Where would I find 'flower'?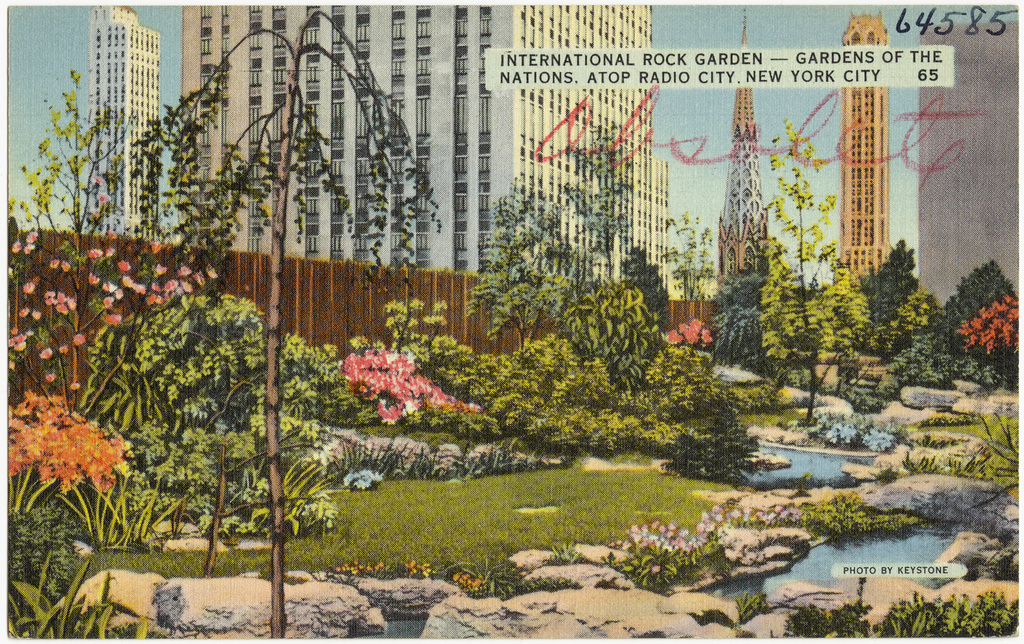
At locate(57, 343, 69, 357).
